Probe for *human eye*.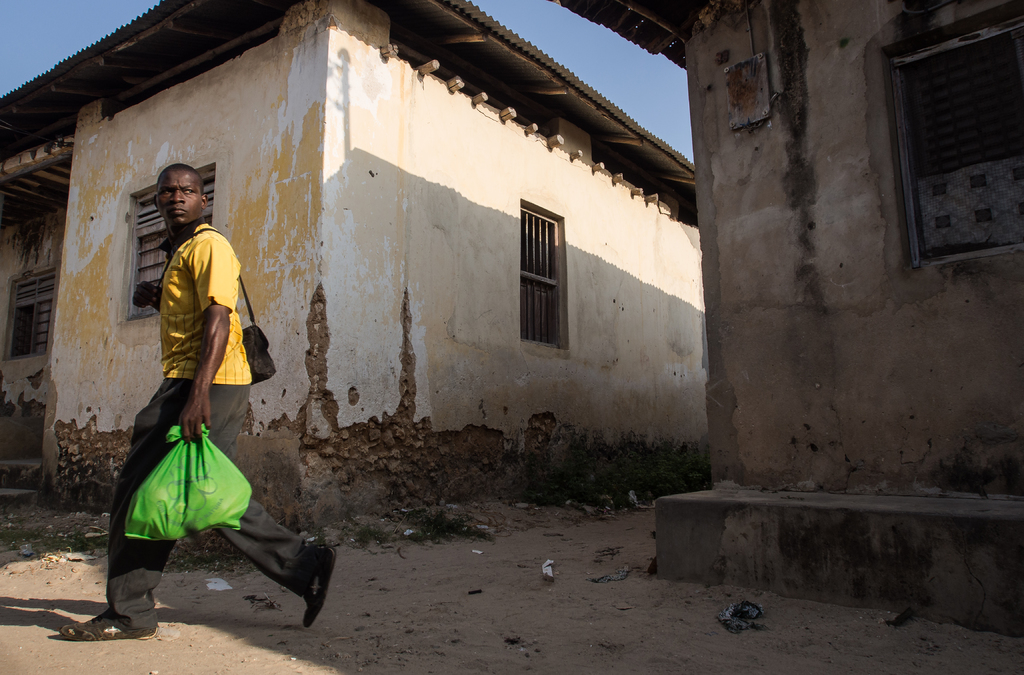
Probe result: locate(185, 184, 200, 196).
